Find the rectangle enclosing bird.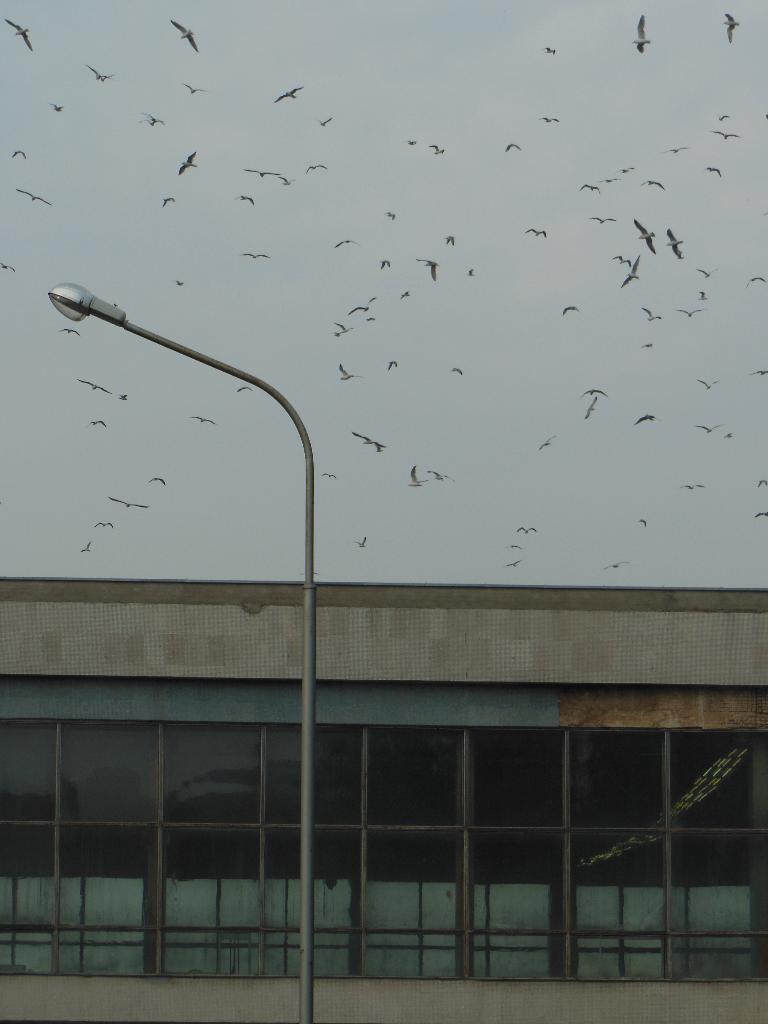
x1=714 y1=129 x2=744 y2=141.
